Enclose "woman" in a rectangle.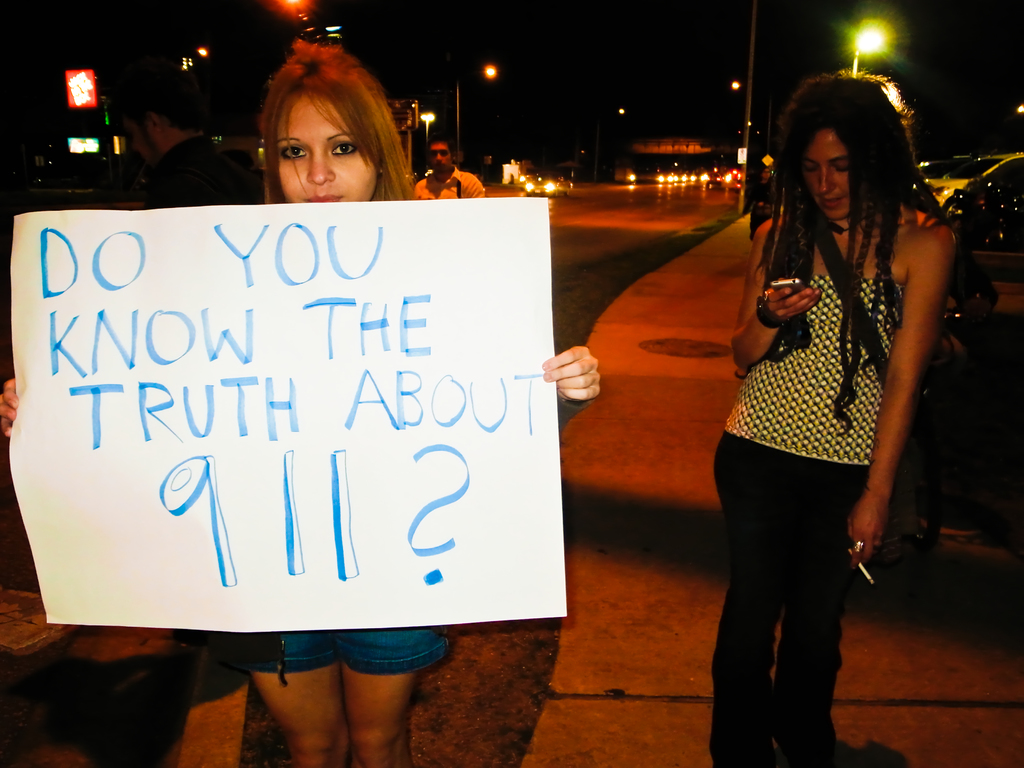
BBox(0, 30, 595, 767).
